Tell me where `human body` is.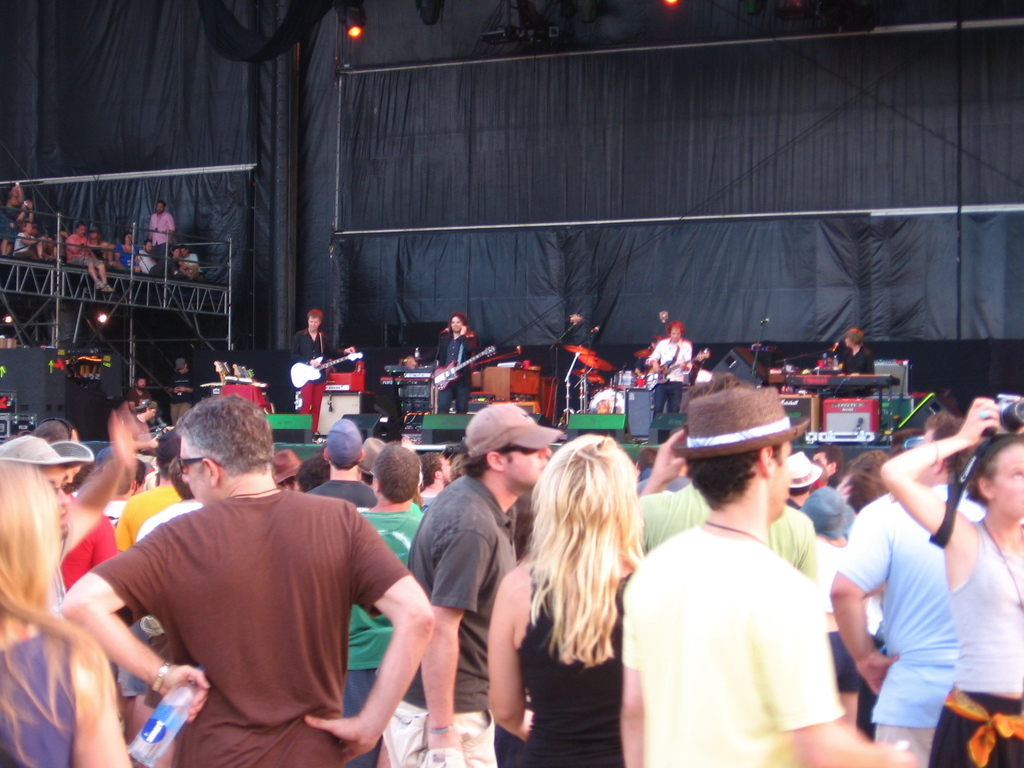
`human body` is at {"x1": 835, "y1": 474, "x2": 883, "y2": 509}.
